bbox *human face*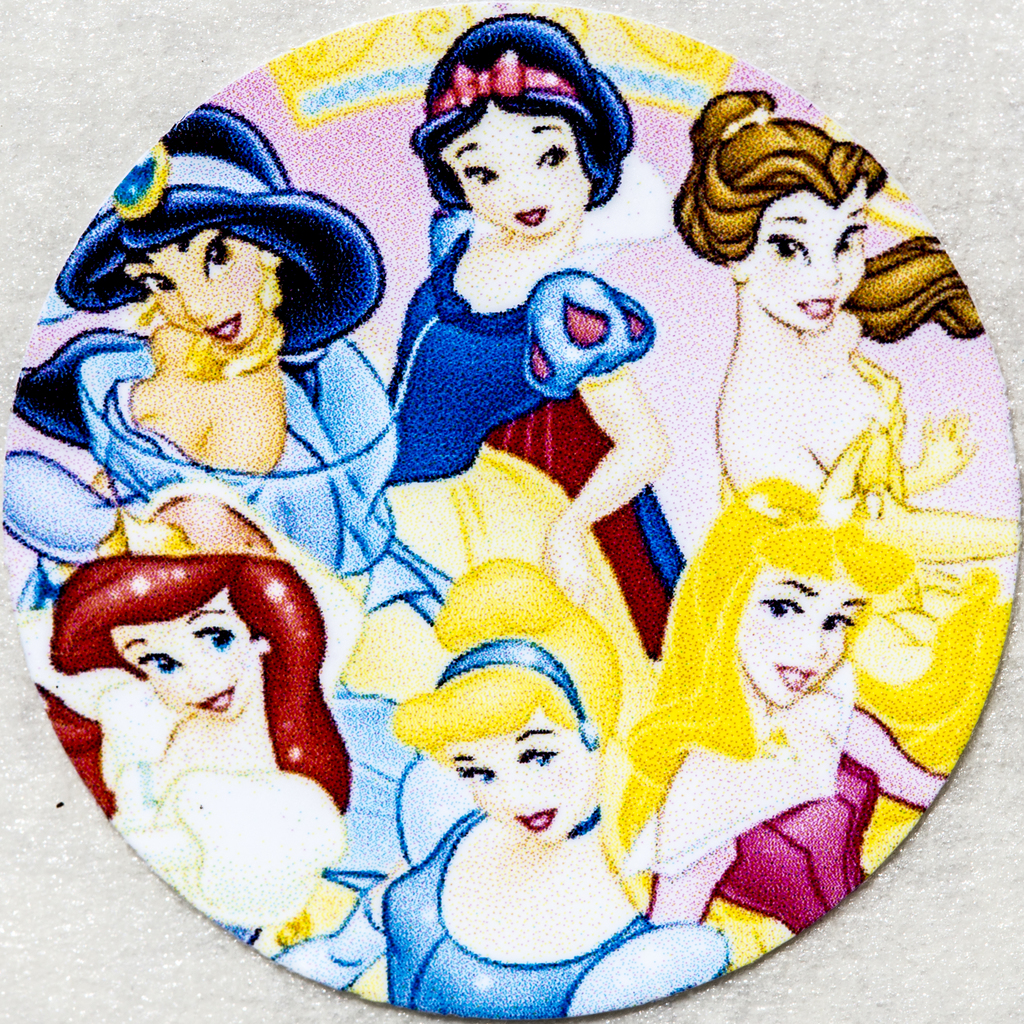
box(101, 252, 264, 343)
